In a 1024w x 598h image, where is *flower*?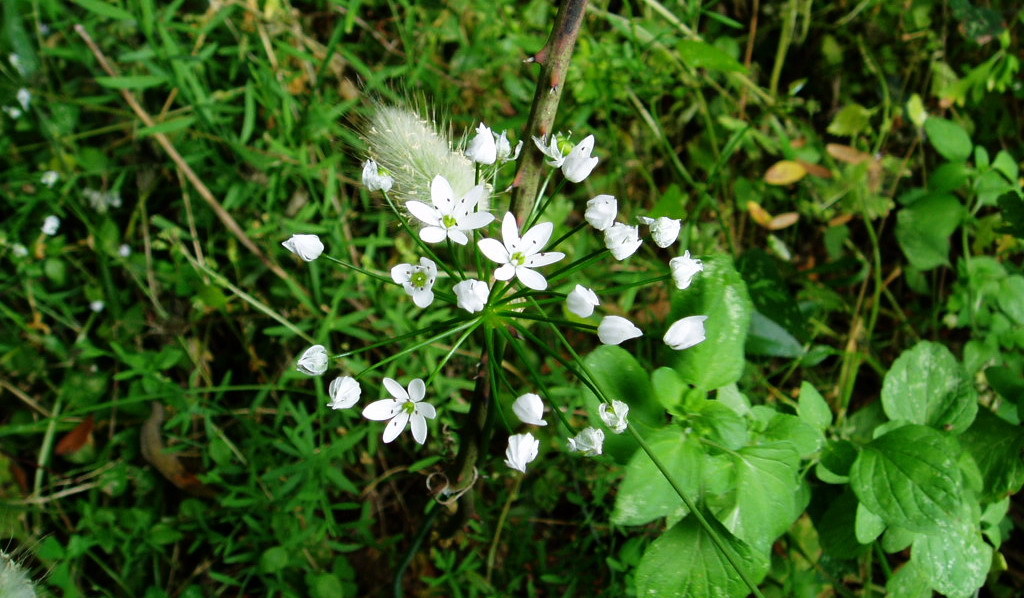
[left=456, top=272, right=489, bottom=314].
